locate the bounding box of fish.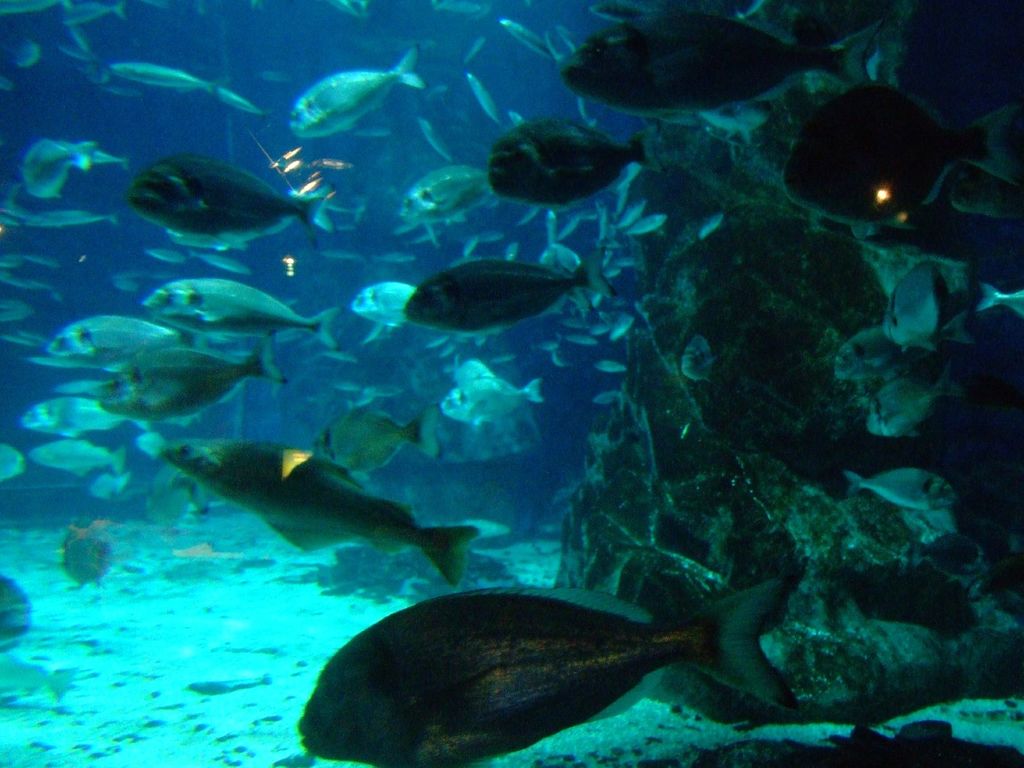
Bounding box: pyautogui.locateOnScreen(123, 152, 329, 255).
